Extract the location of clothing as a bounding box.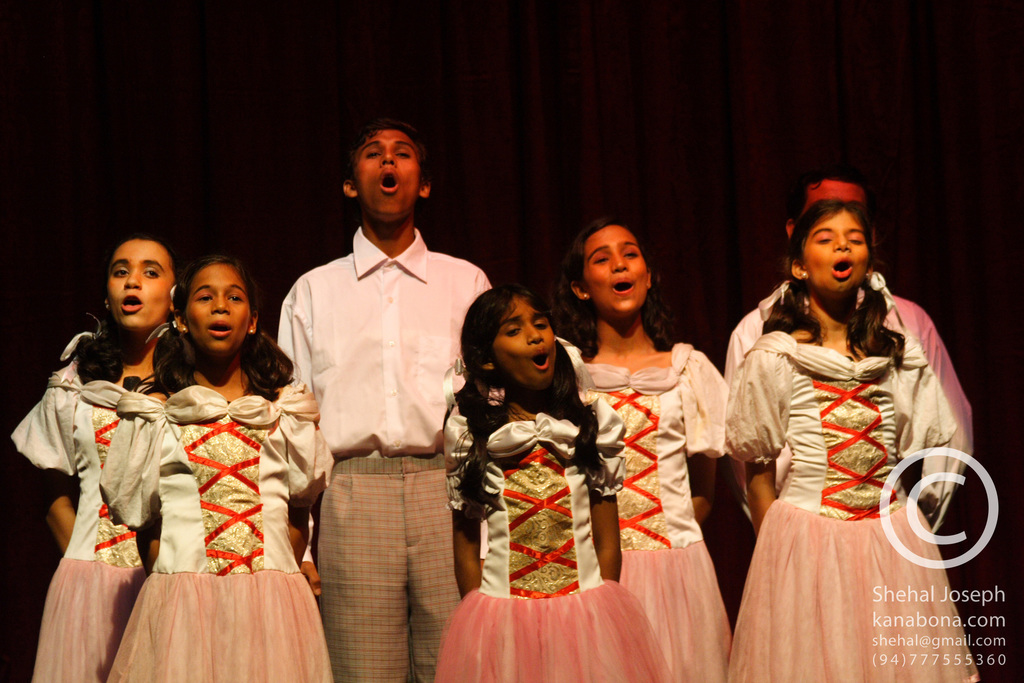
(8, 325, 147, 682).
